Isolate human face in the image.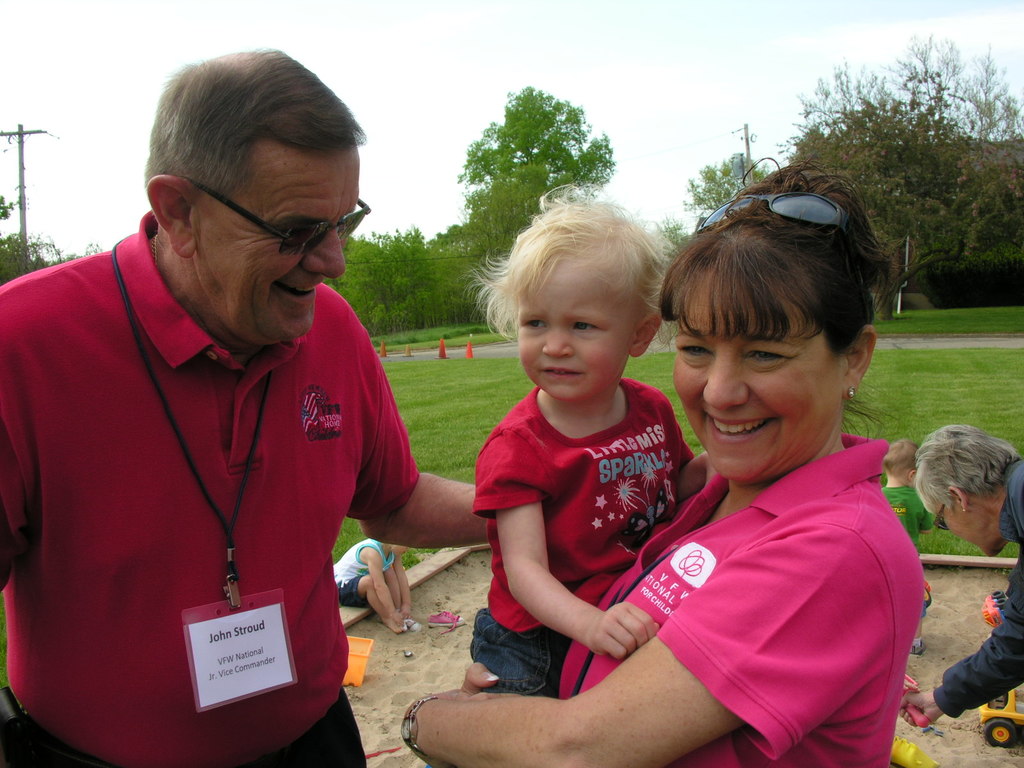
Isolated region: bbox(198, 154, 358, 346).
